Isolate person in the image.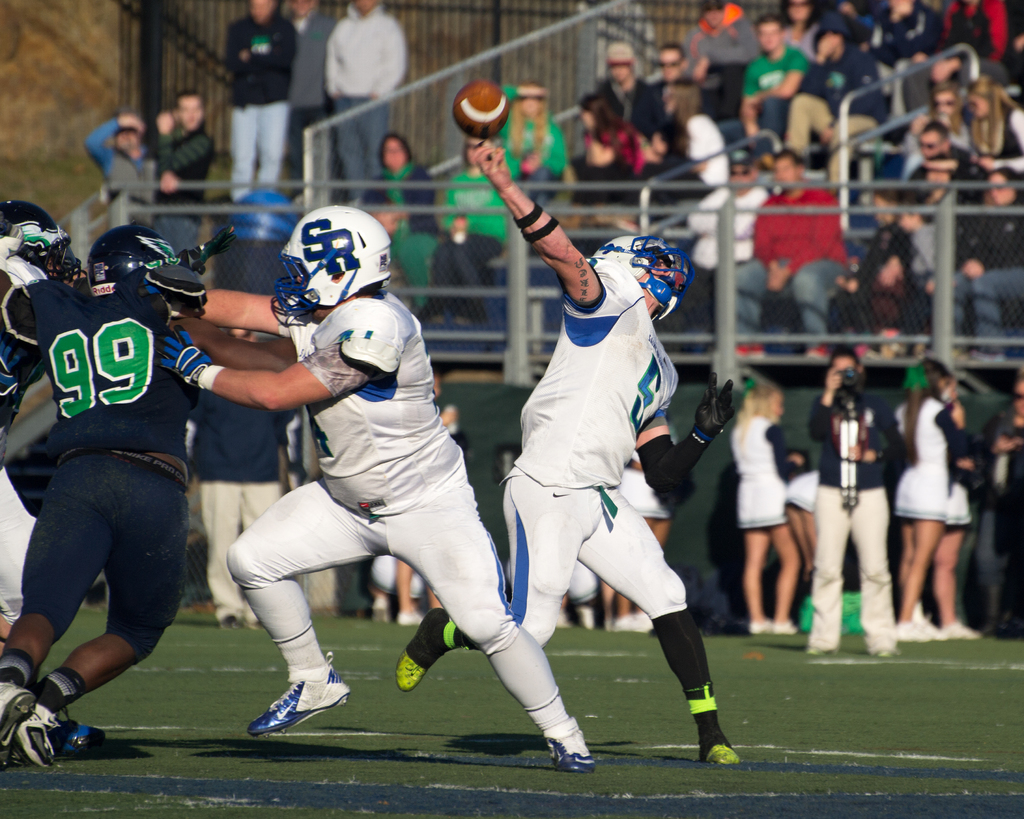
Isolated region: {"left": 159, "top": 207, "right": 593, "bottom": 775}.
